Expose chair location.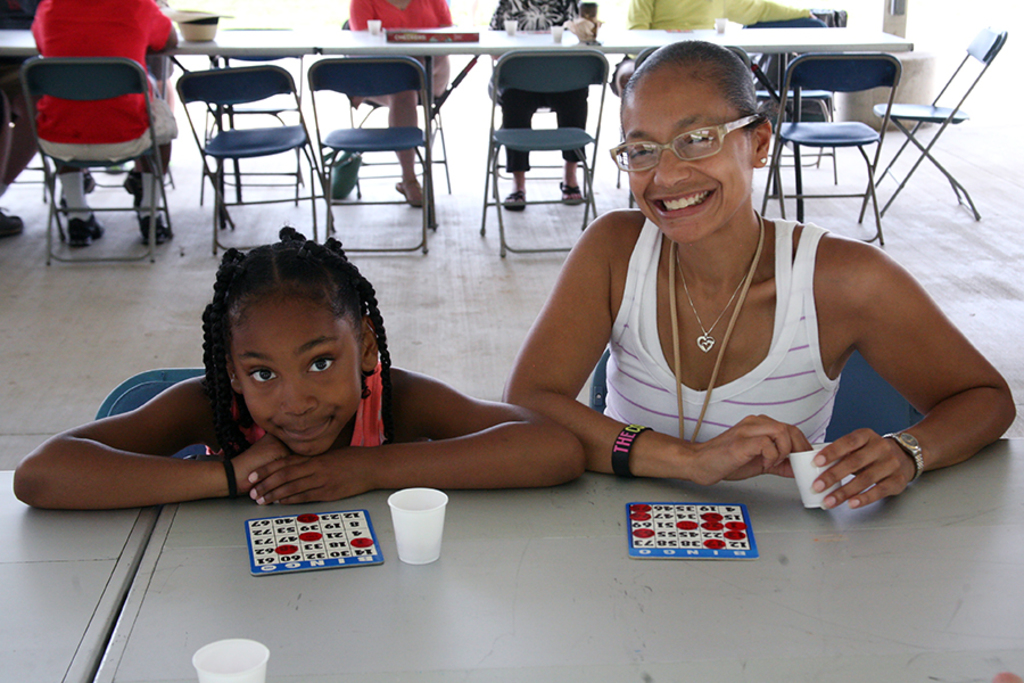
Exposed at l=760, t=52, r=905, b=245.
